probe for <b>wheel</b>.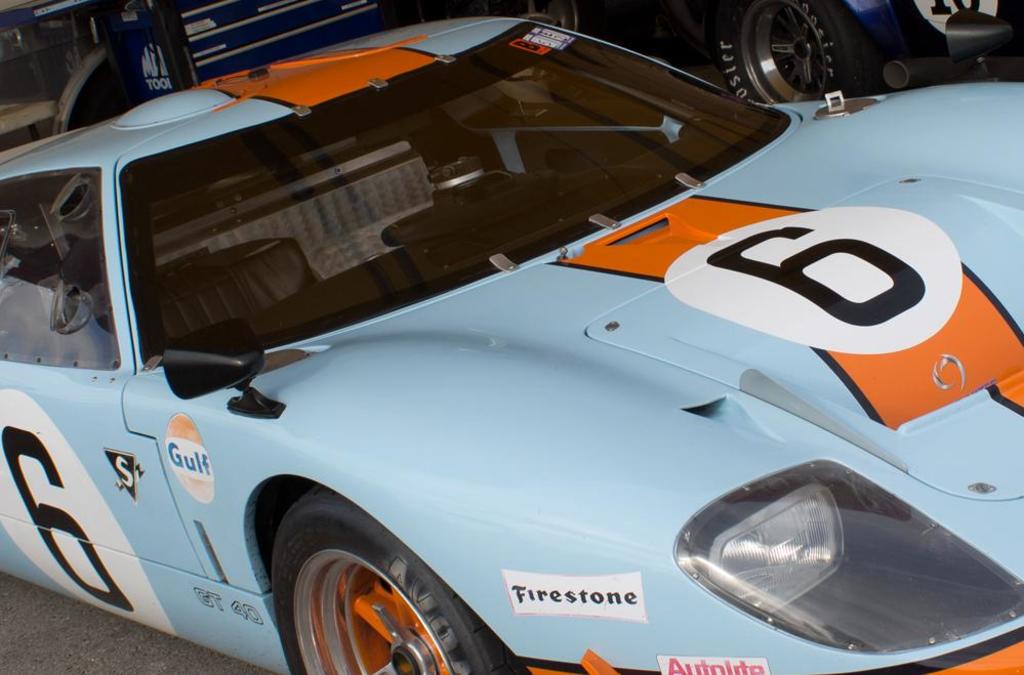
Probe result: BBox(715, 0, 866, 107).
